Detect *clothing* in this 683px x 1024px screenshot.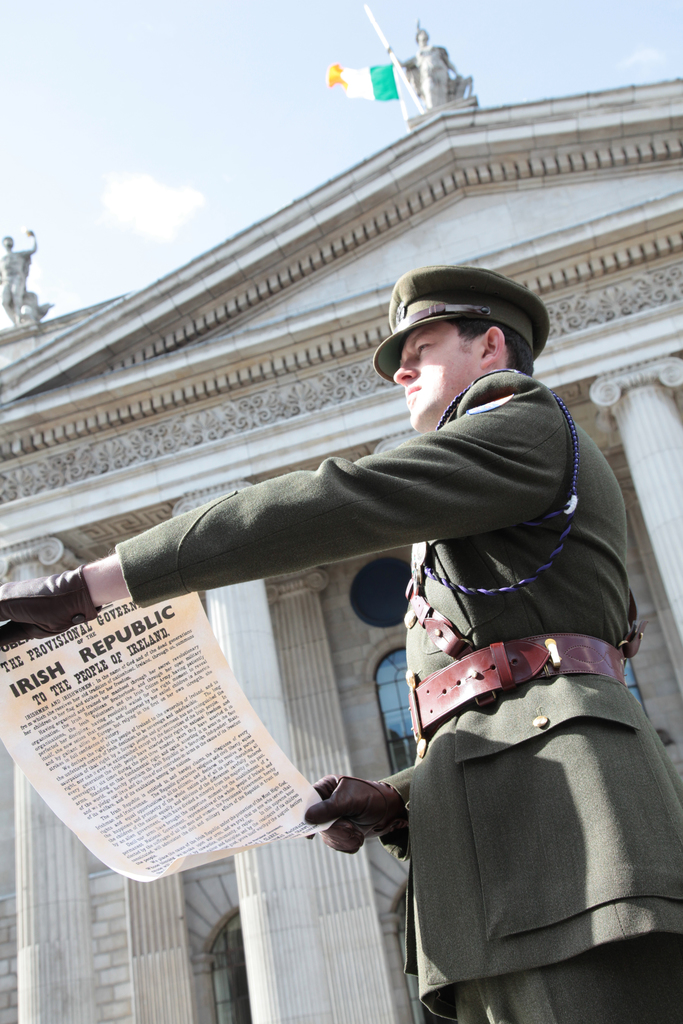
Detection: {"x1": 399, "y1": 46, "x2": 456, "y2": 114}.
